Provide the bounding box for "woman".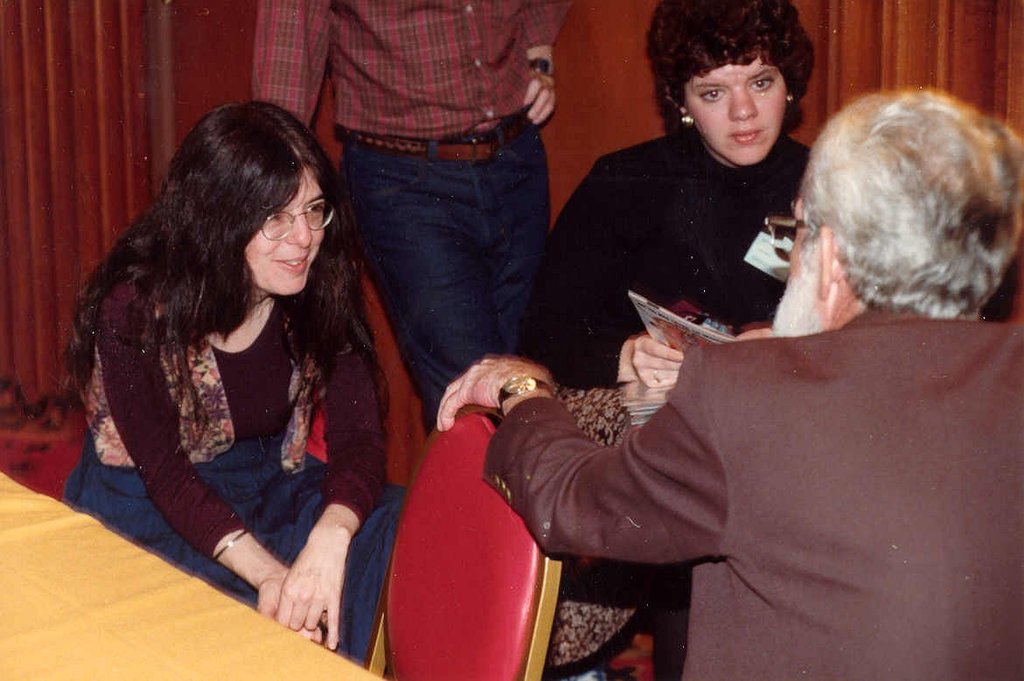
select_region(65, 80, 397, 678).
